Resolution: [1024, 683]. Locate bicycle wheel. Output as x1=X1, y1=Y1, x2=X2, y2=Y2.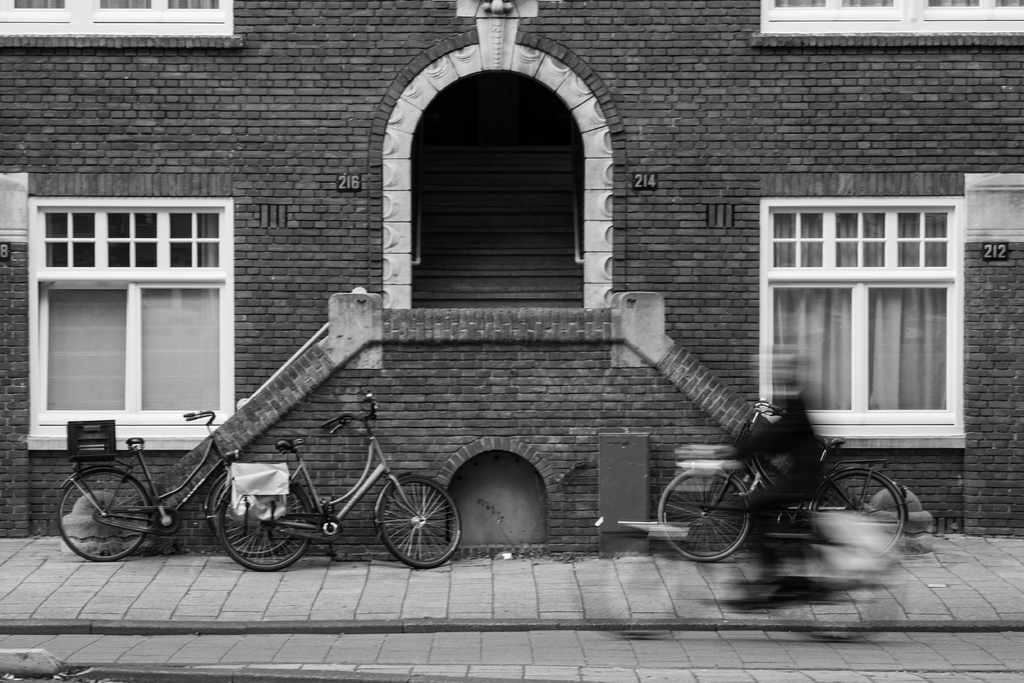
x1=60, y1=476, x2=147, y2=559.
